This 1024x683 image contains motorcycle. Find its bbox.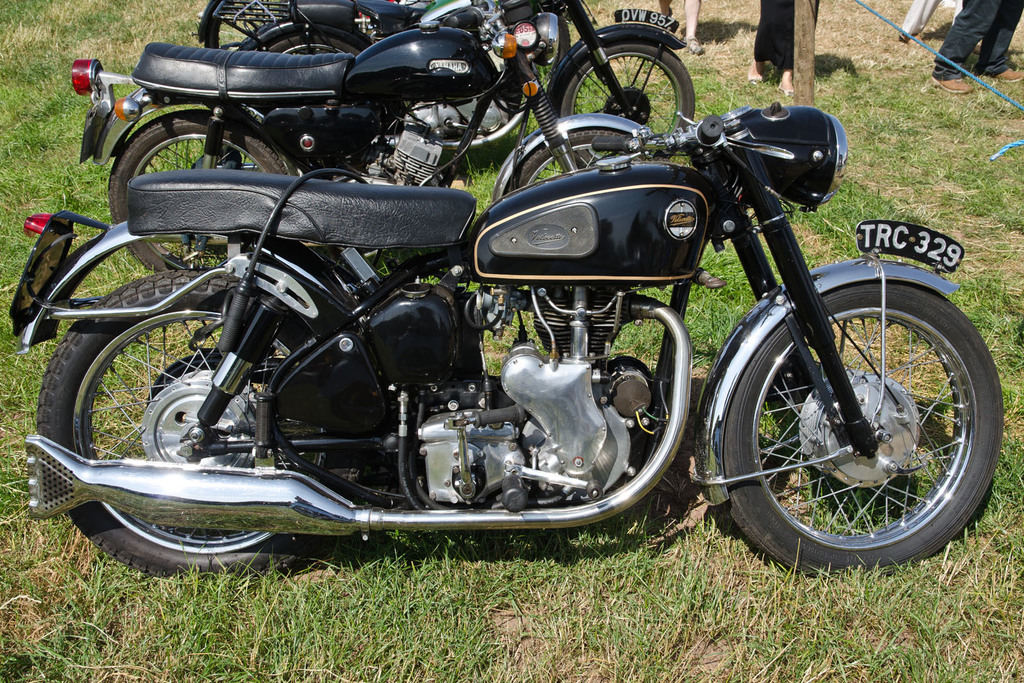
<box>198,0,699,171</box>.
